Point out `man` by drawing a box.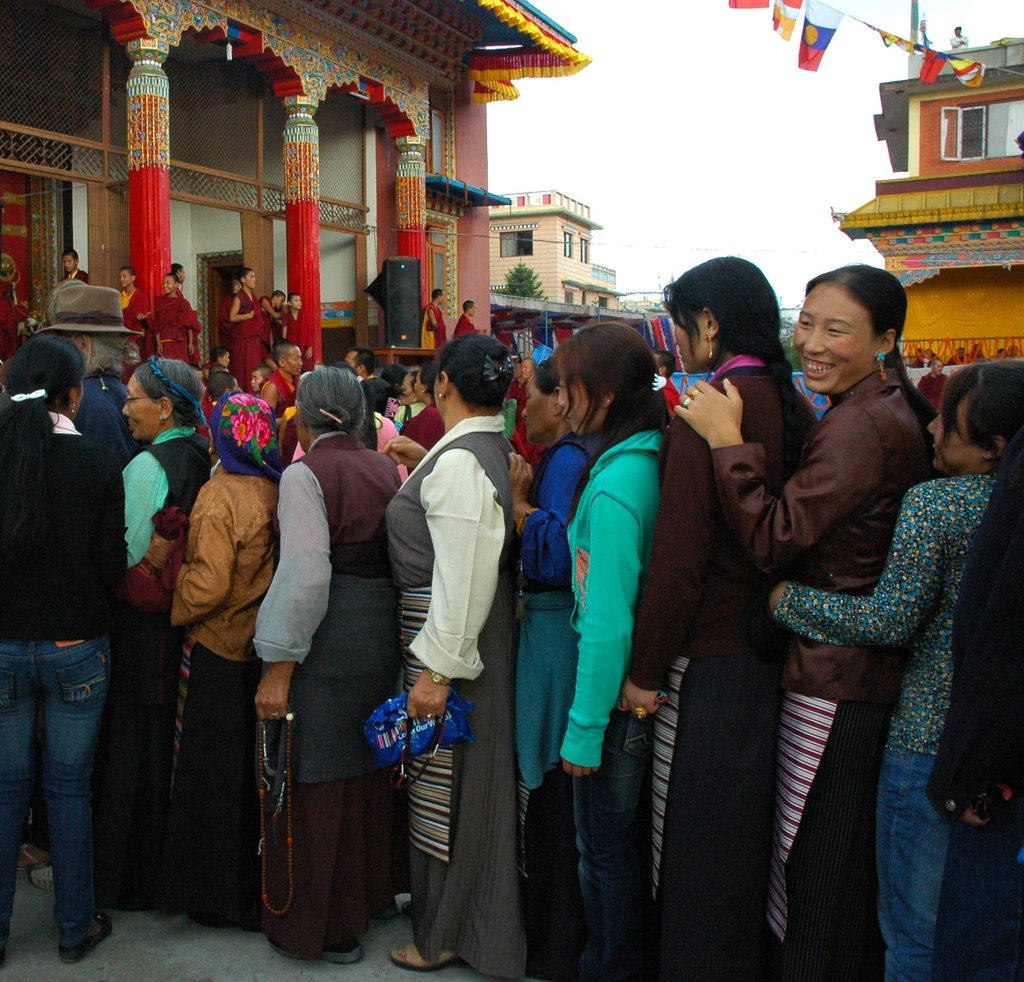
left=256, top=288, right=288, bottom=335.
